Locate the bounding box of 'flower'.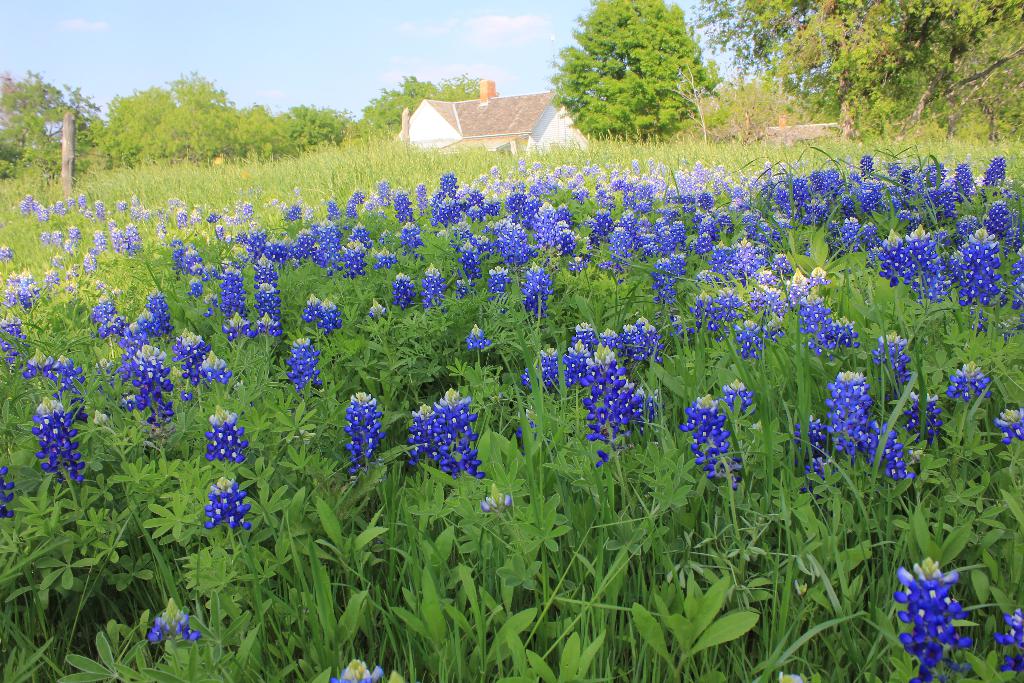
Bounding box: crop(999, 609, 1023, 679).
